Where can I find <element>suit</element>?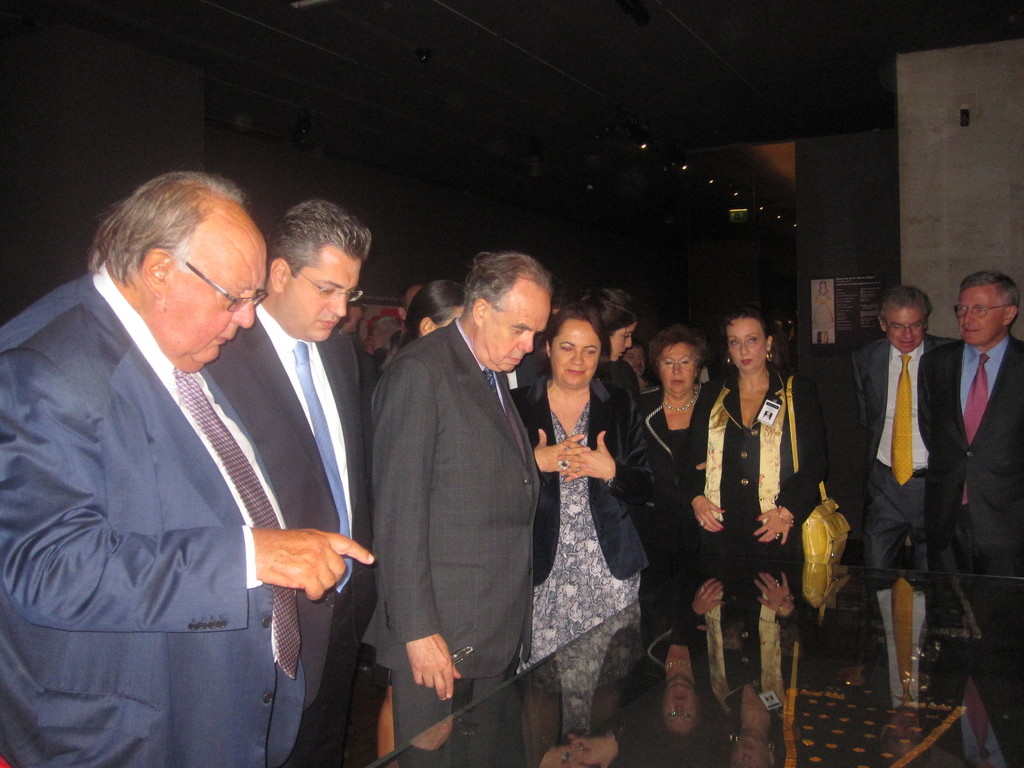
You can find it at region(356, 246, 553, 761).
